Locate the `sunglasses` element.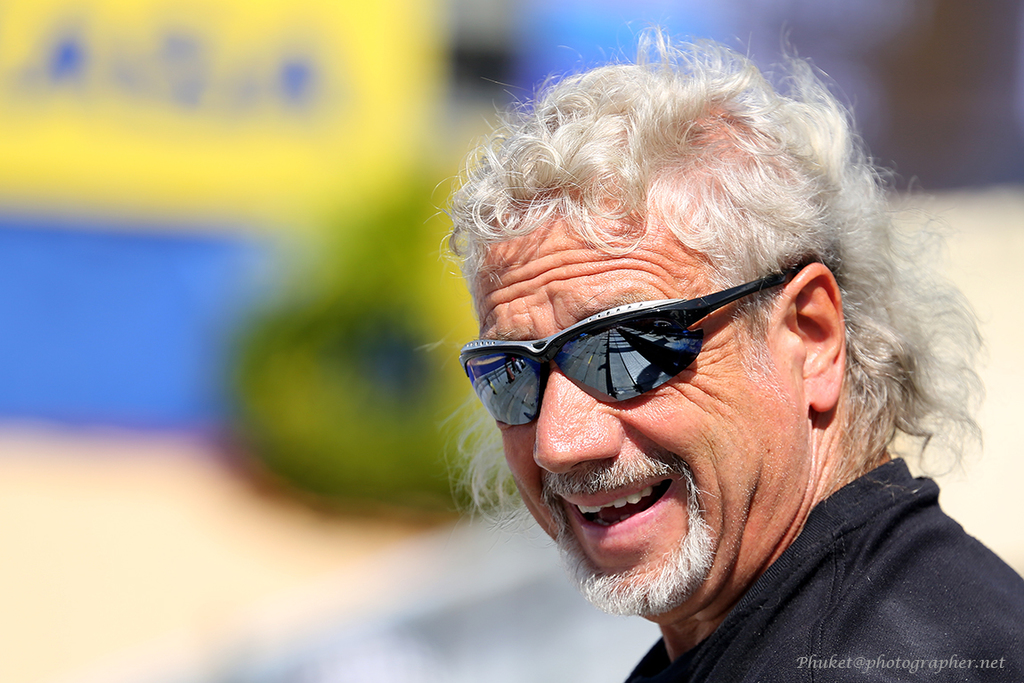
Element bbox: <box>444,246,819,435</box>.
